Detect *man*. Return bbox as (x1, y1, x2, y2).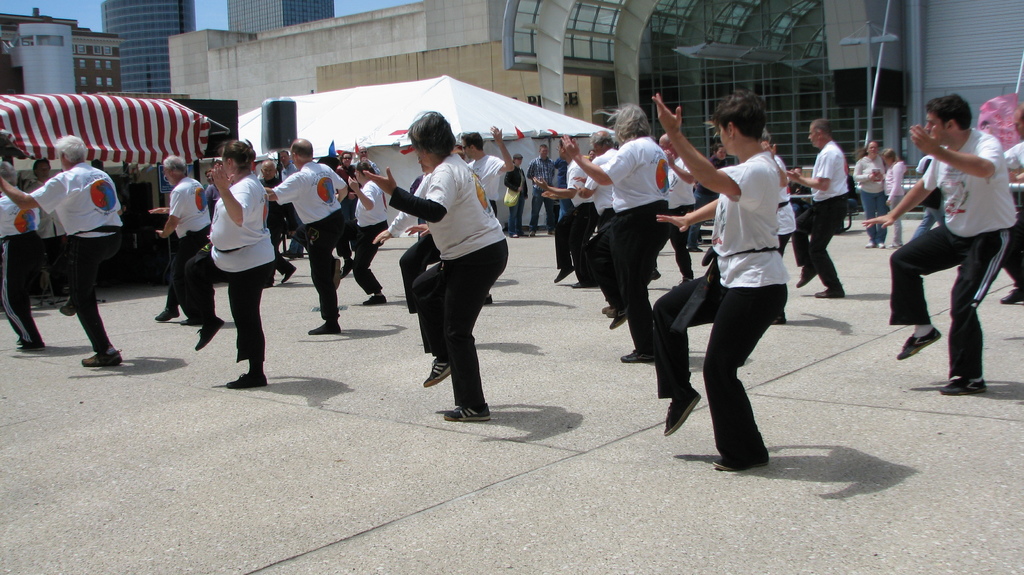
(150, 159, 211, 329).
